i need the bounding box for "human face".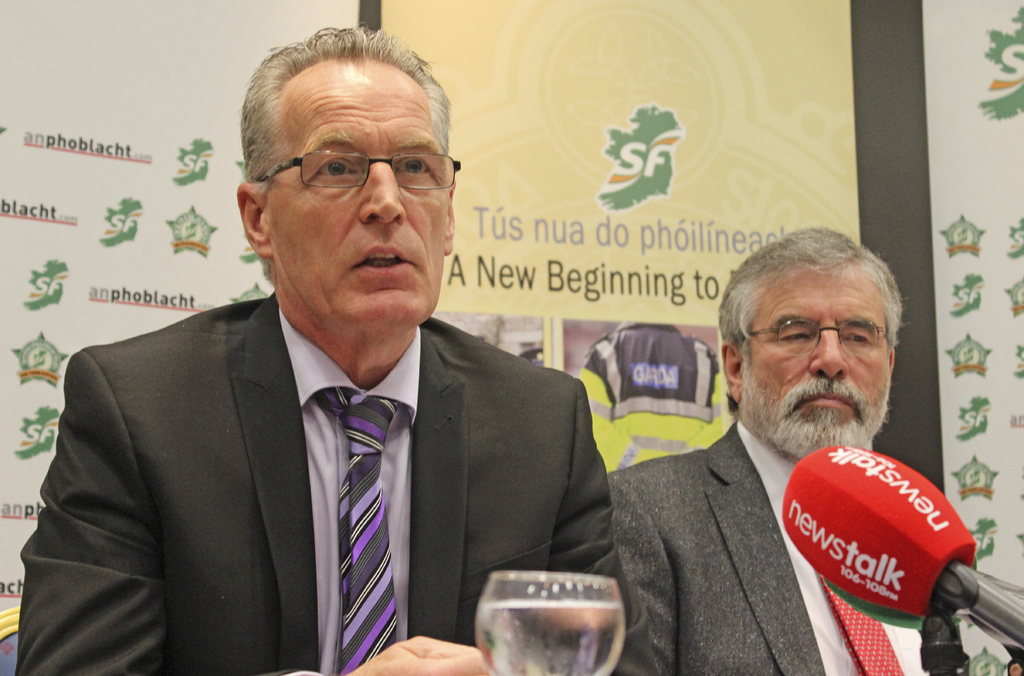
Here it is: [x1=748, y1=264, x2=887, y2=452].
